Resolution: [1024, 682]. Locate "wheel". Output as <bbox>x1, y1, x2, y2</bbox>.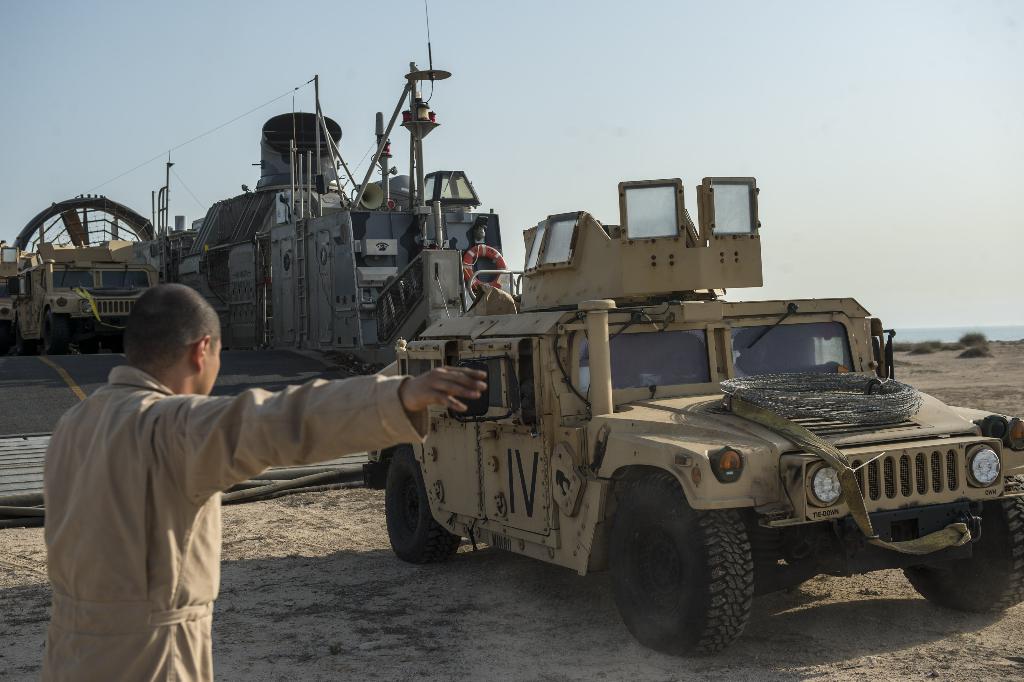
<bbox>385, 447, 463, 560</bbox>.
